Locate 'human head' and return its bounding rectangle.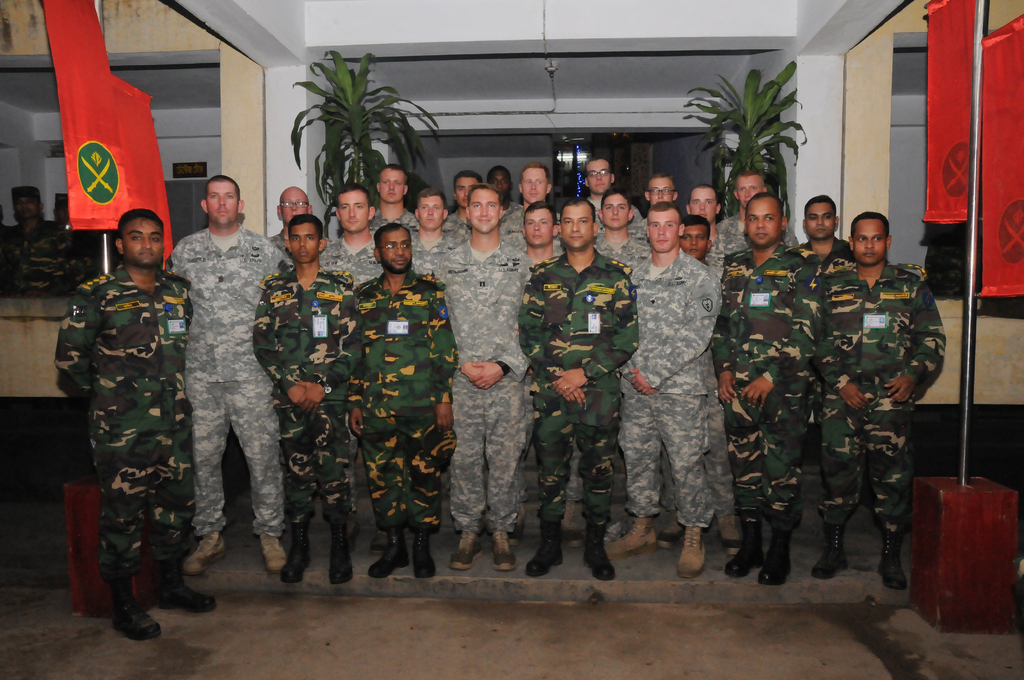
<box>372,220,413,275</box>.
